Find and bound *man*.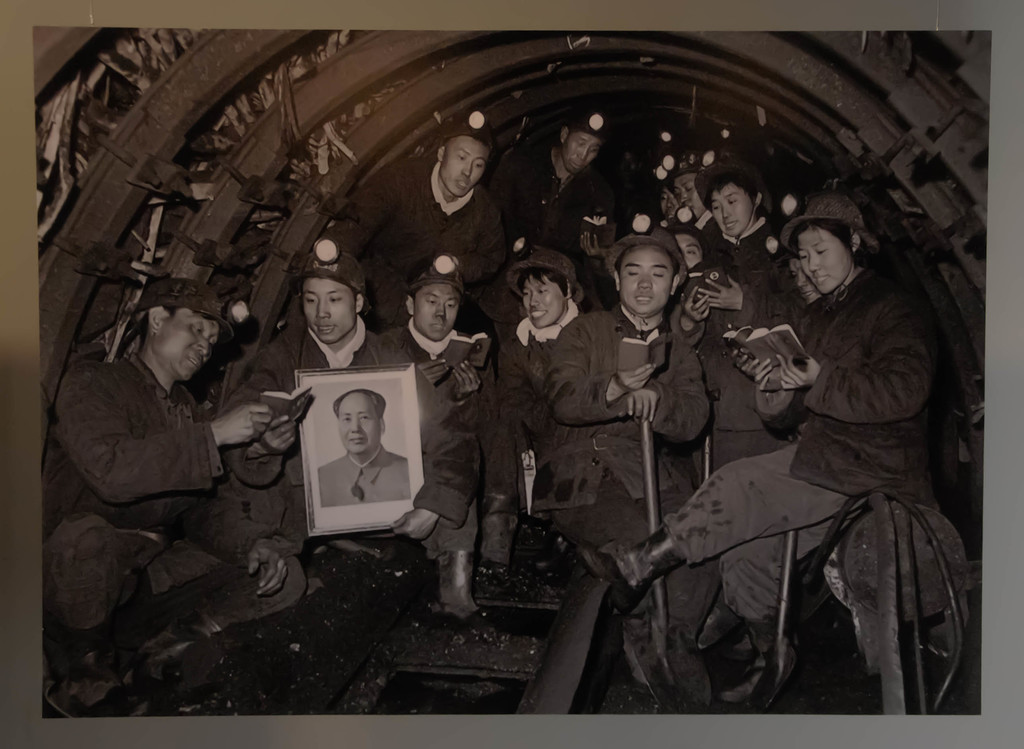
Bound: detection(317, 387, 413, 508).
